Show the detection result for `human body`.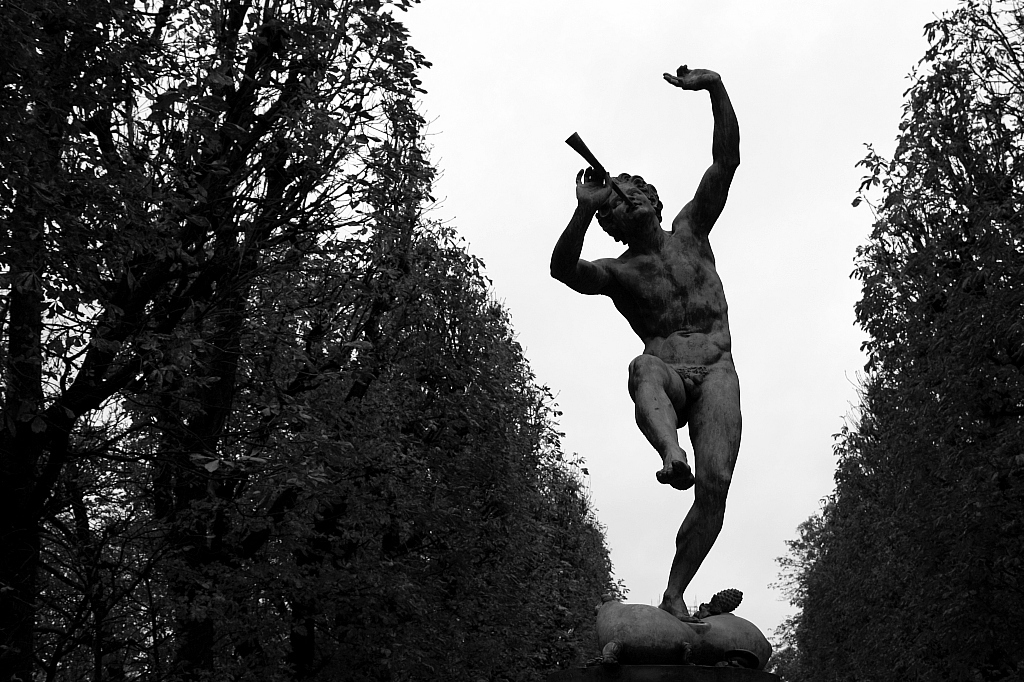
(left=558, top=51, right=776, bottom=618).
